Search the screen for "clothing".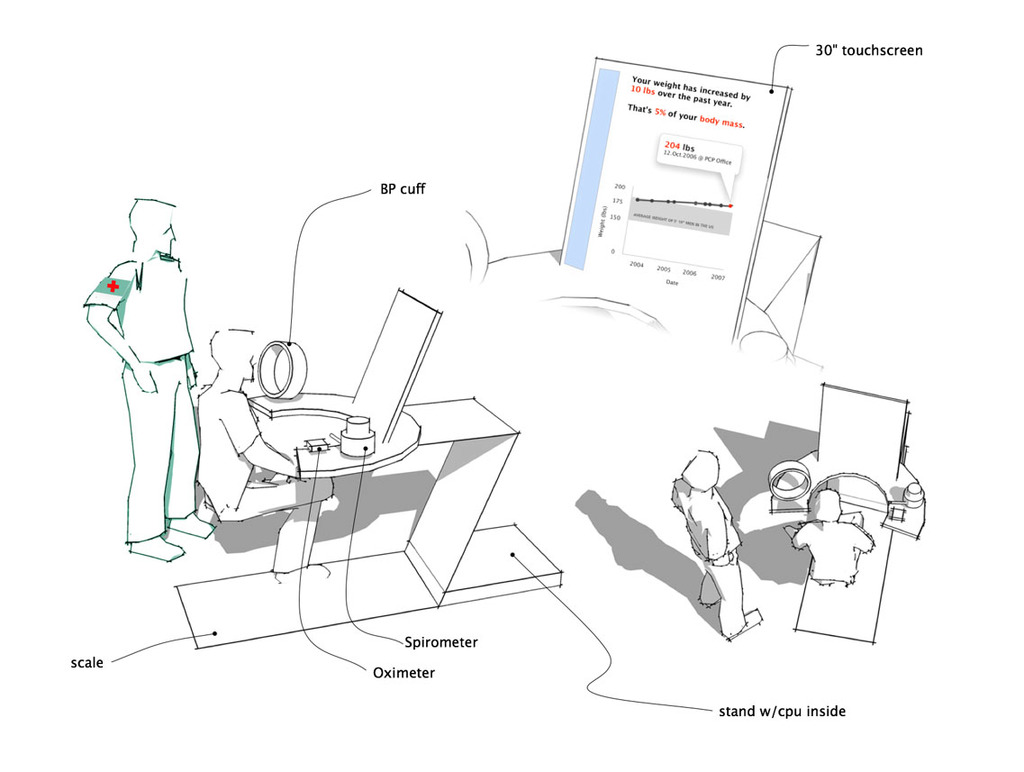
Found at [x1=84, y1=211, x2=206, y2=542].
